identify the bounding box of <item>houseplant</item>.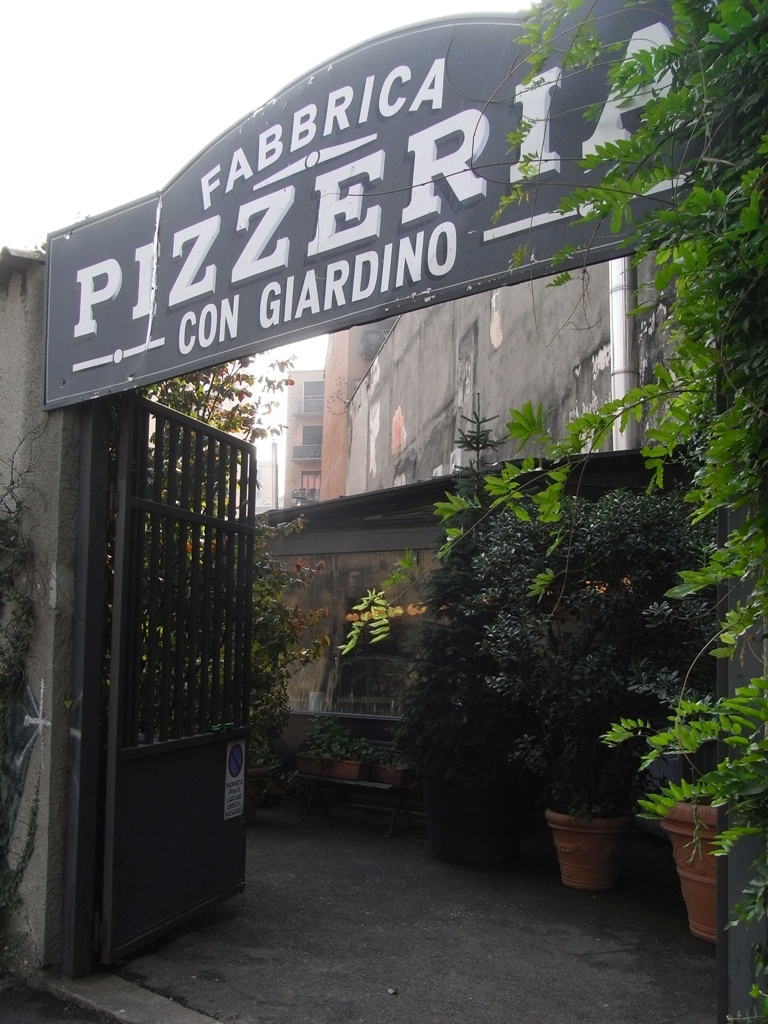
locate(106, 338, 321, 799).
